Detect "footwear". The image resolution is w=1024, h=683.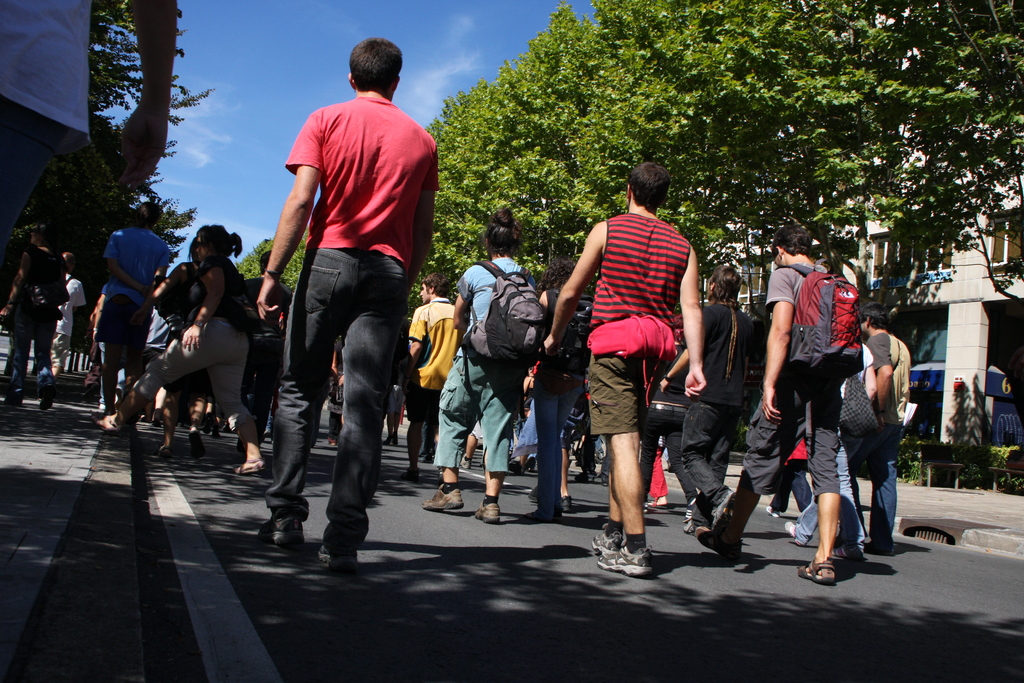
BBox(89, 409, 132, 438).
